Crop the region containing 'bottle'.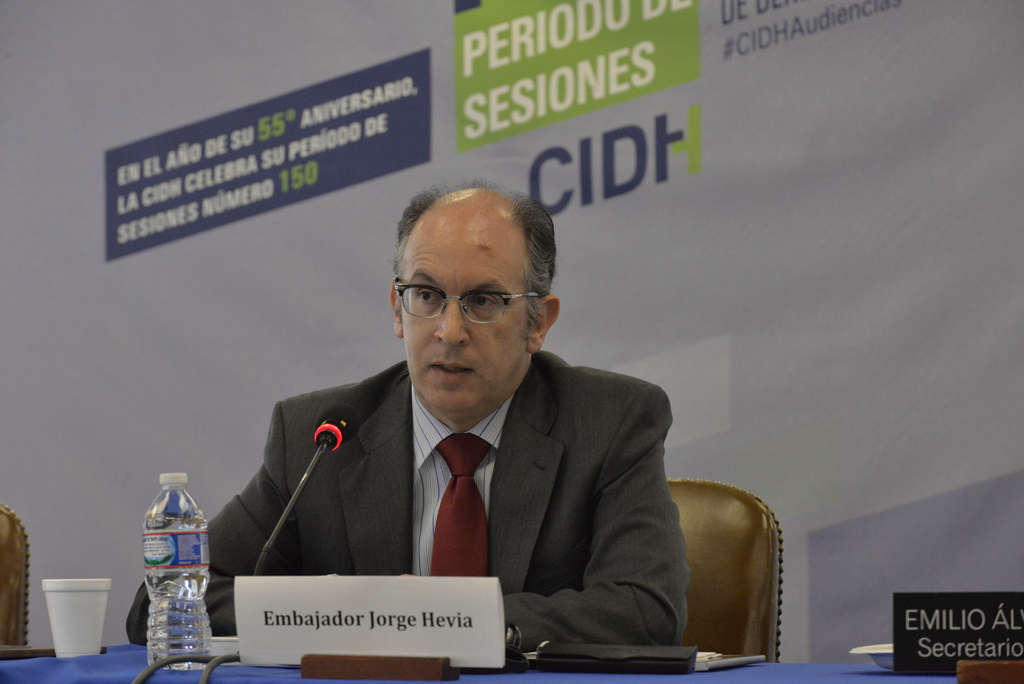
Crop region: bbox(141, 472, 216, 672).
